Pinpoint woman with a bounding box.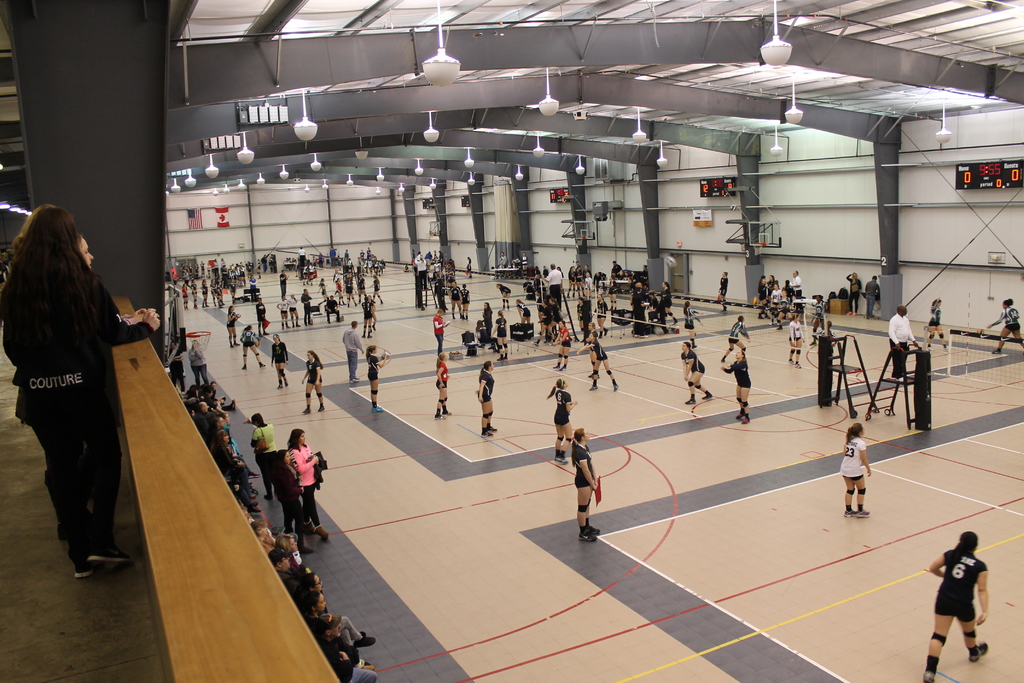
detection(276, 295, 290, 331).
